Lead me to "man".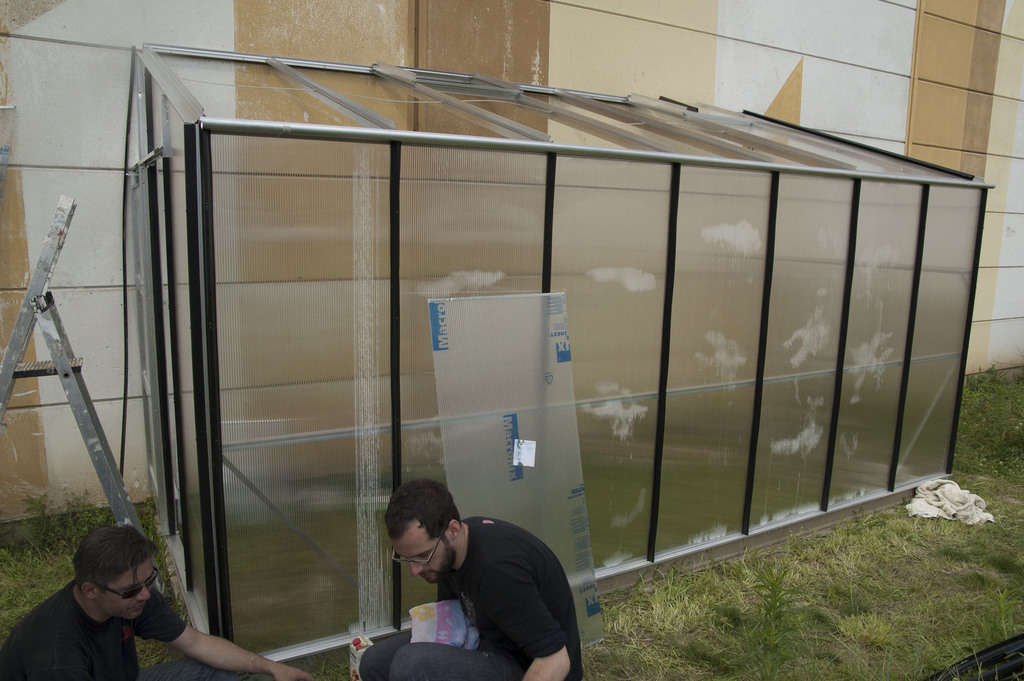
Lead to (x1=360, y1=492, x2=584, y2=673).
